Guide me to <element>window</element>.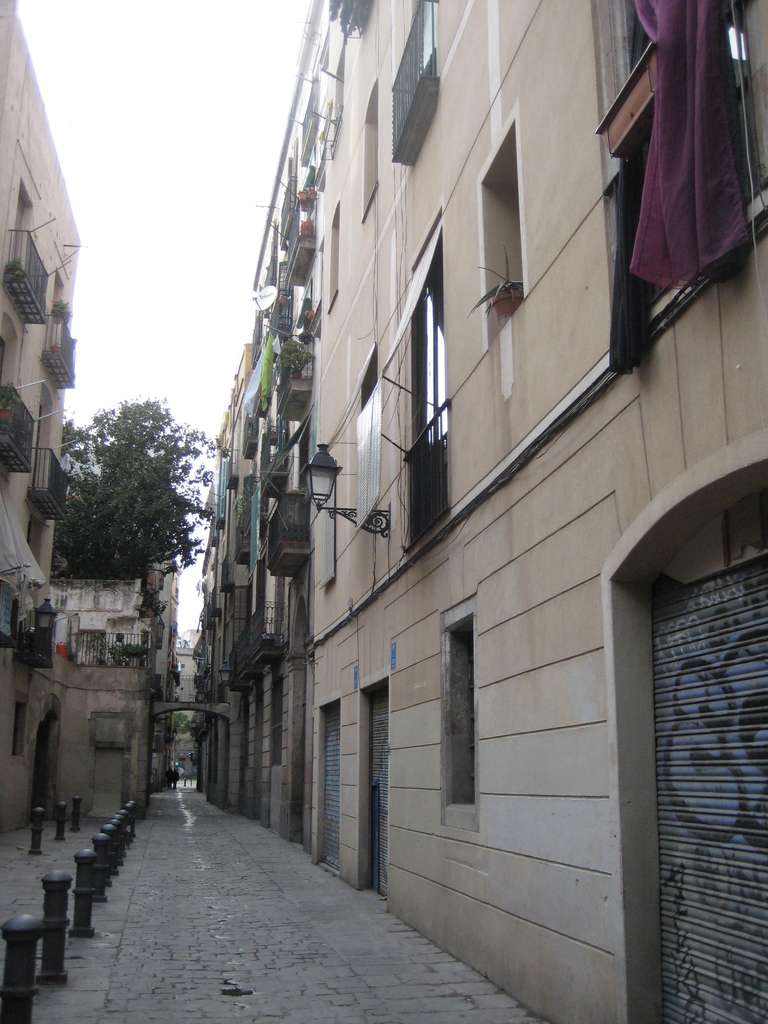
Guidance: bbox(274, 673, 284, 765).
